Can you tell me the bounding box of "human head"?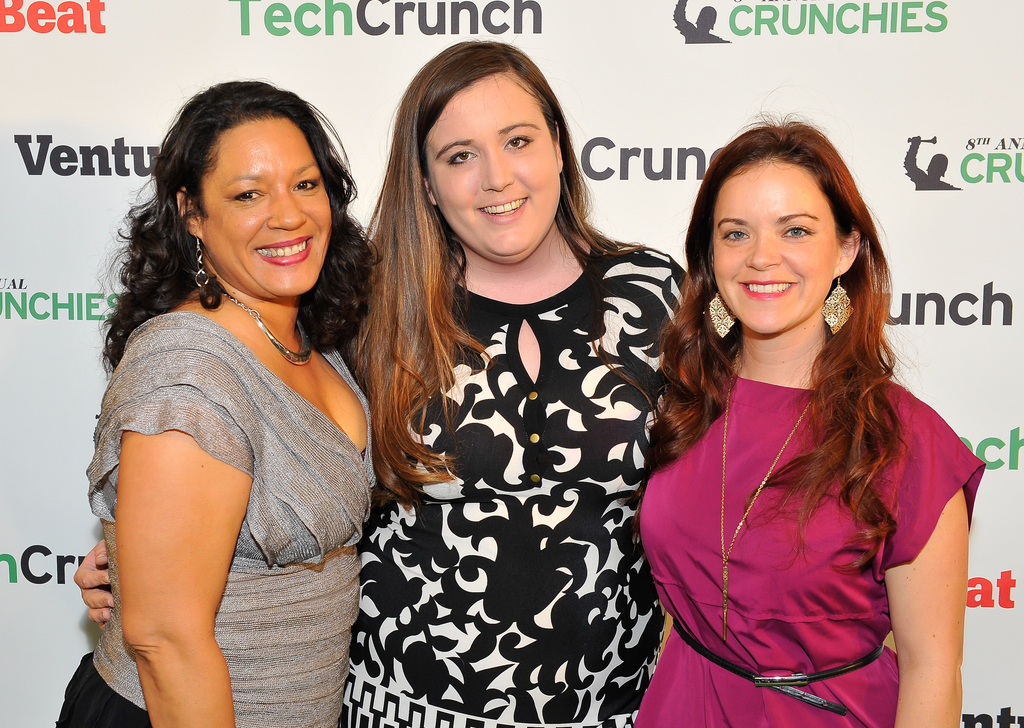
[394,38,570,263].
